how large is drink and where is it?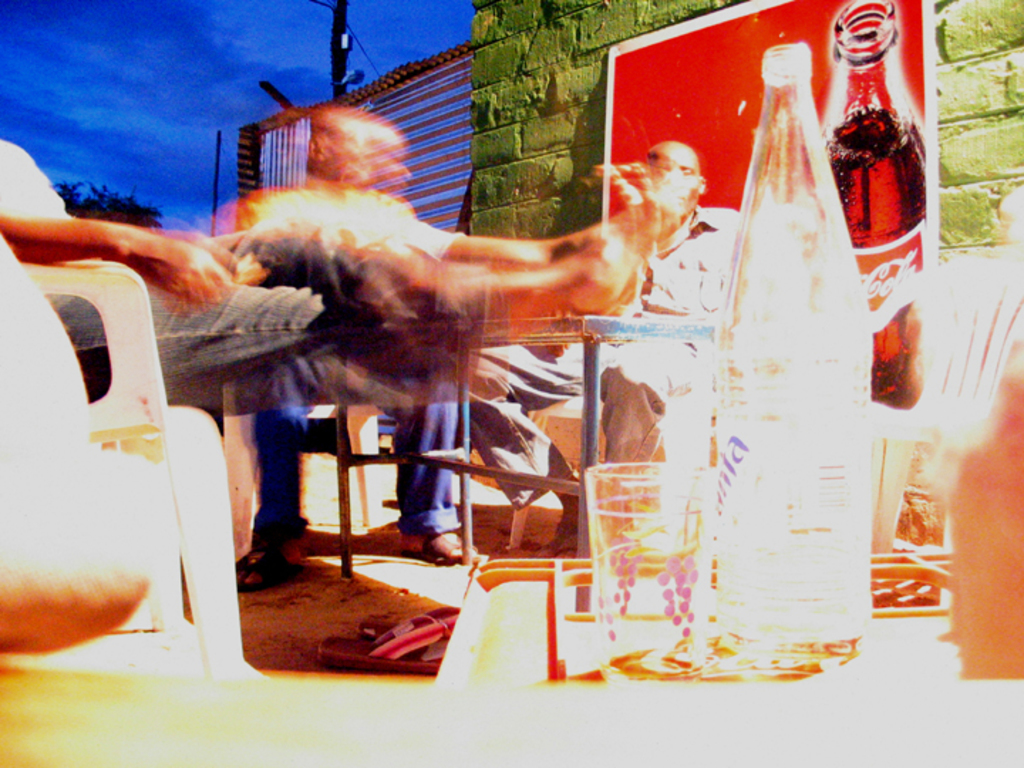
Bounding box: pyautogui.locateOnScreen(831, 122, 933, 398).
